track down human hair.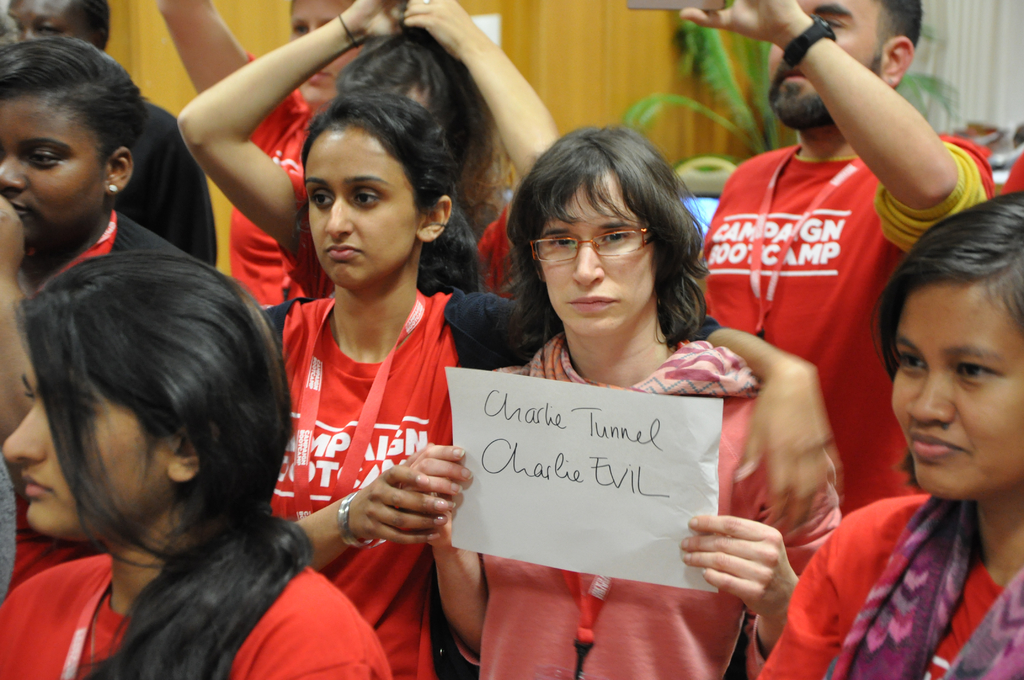
Tracked to box(872, 187, 1023, 487).
